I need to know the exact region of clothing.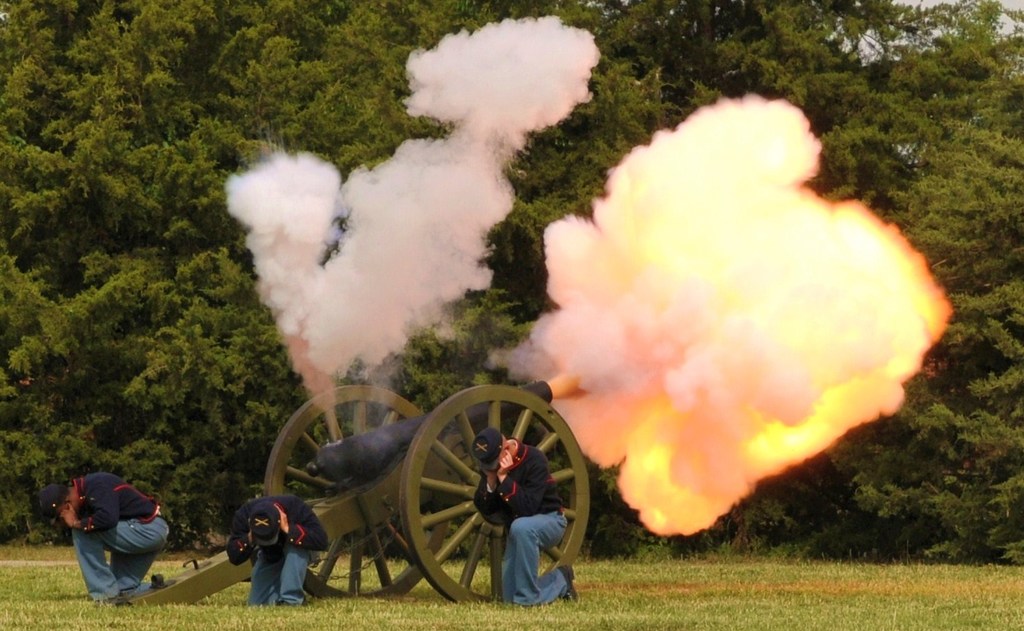
Region: (left=47, top=472, right=168, bottom=597).
